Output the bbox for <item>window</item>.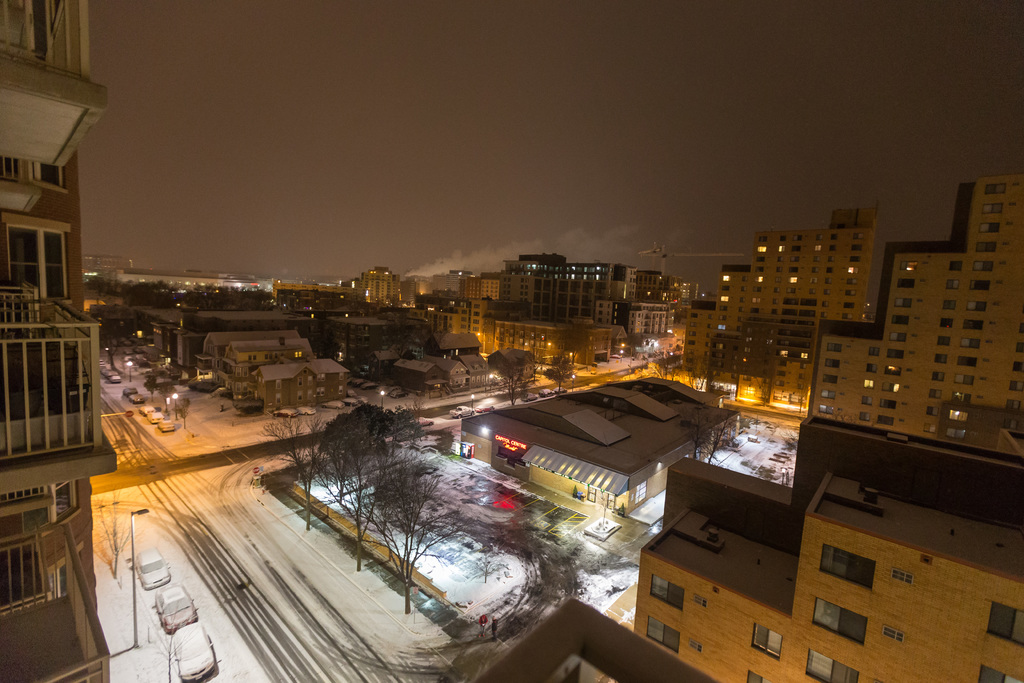
x1=879, y1=398, x2=895, y2=409.
